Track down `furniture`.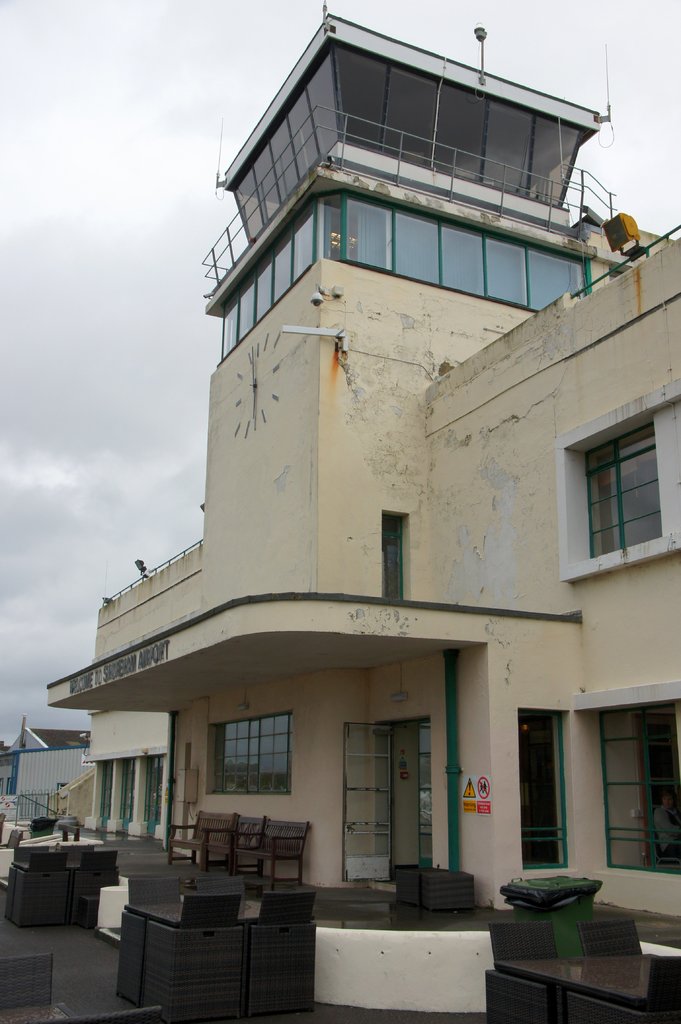
Tracked to bbox=(394, 863, 449, 908).
